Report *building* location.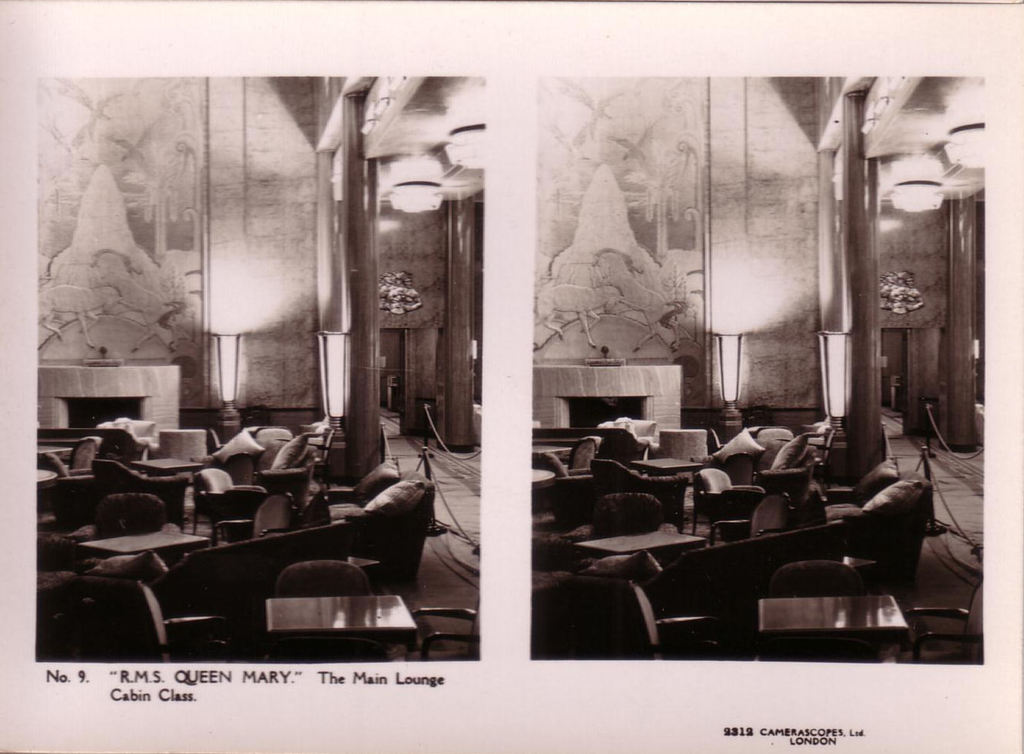
Report: 531 75 981 664.
